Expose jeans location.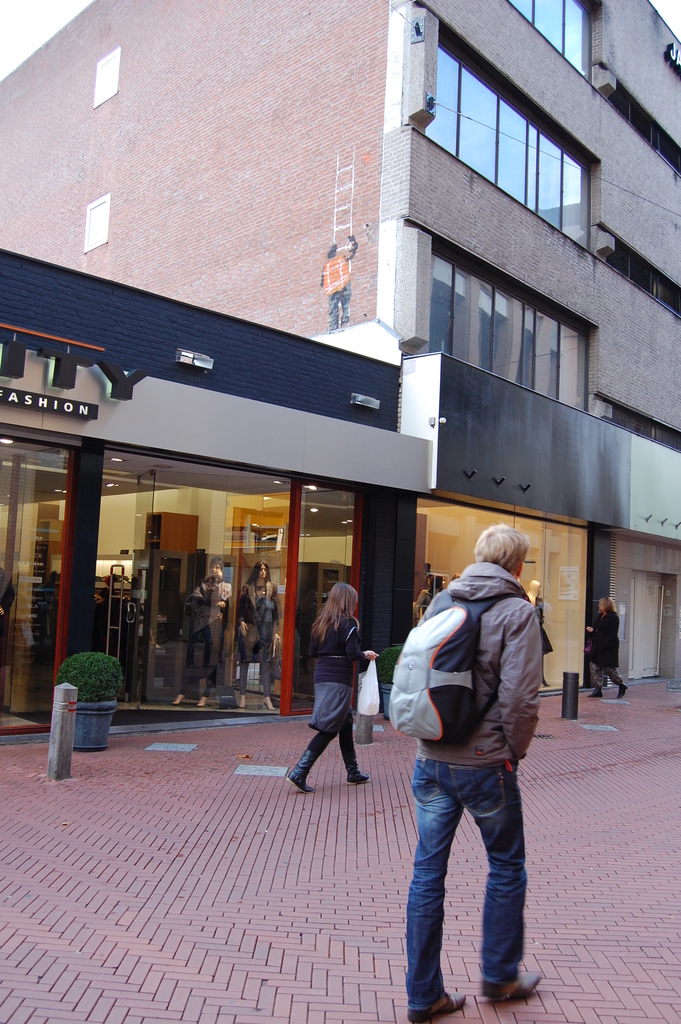
Exposed at <region>394, 746, 543, 1016</region>.
